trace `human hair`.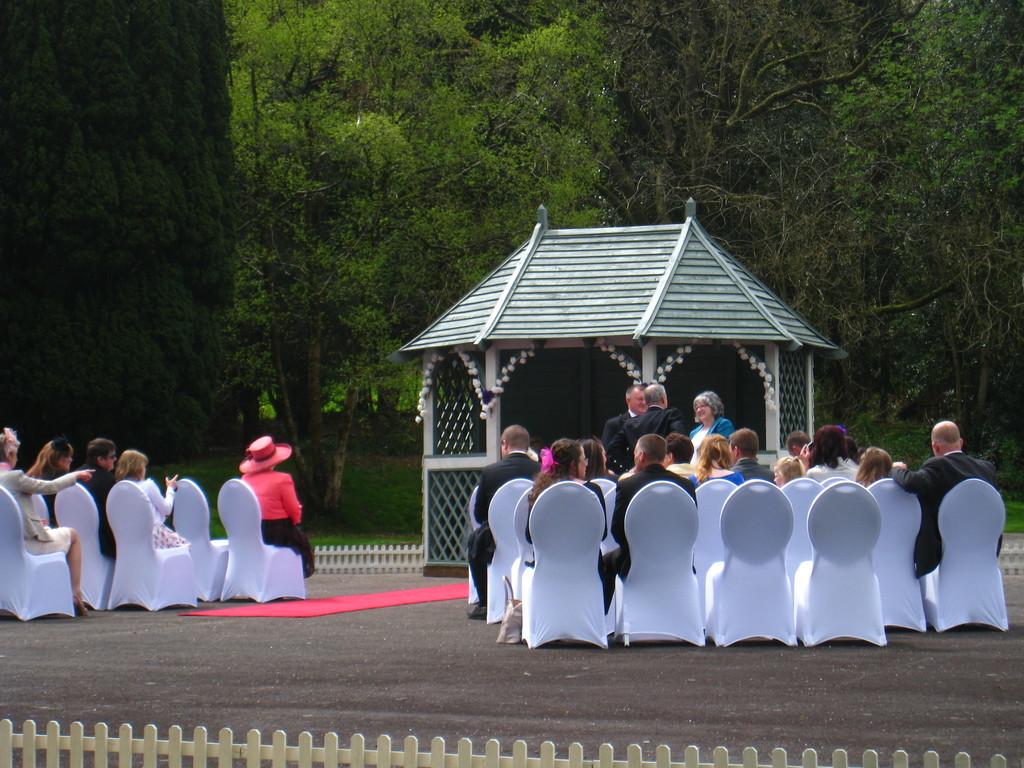
Traced to 499,424,530,452.
